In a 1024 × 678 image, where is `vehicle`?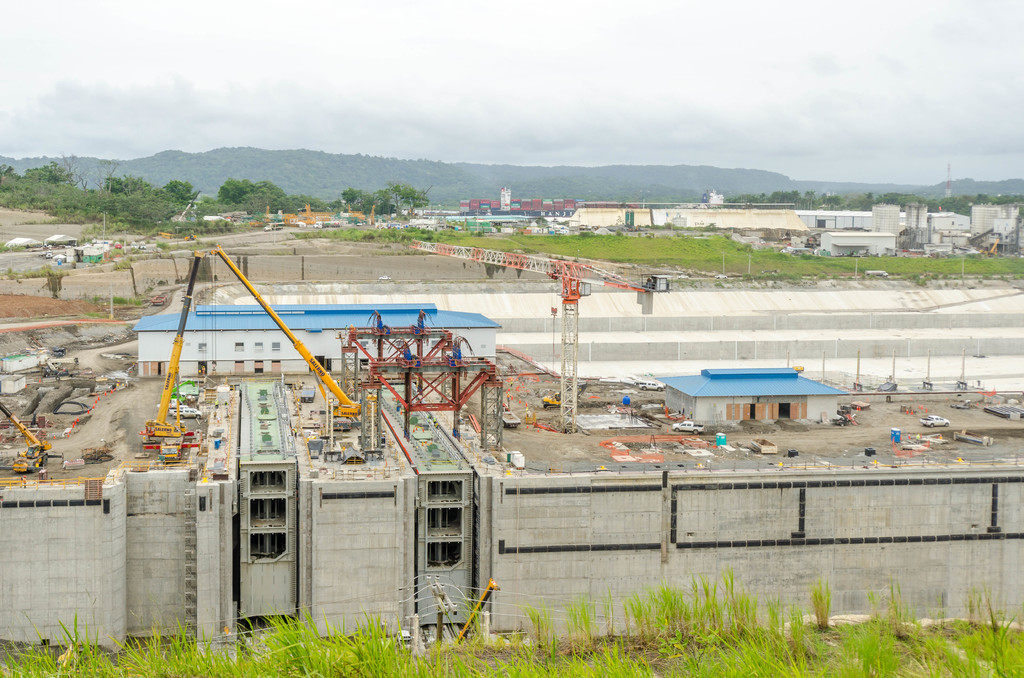
bbox=(918, 412, 950, 430).
